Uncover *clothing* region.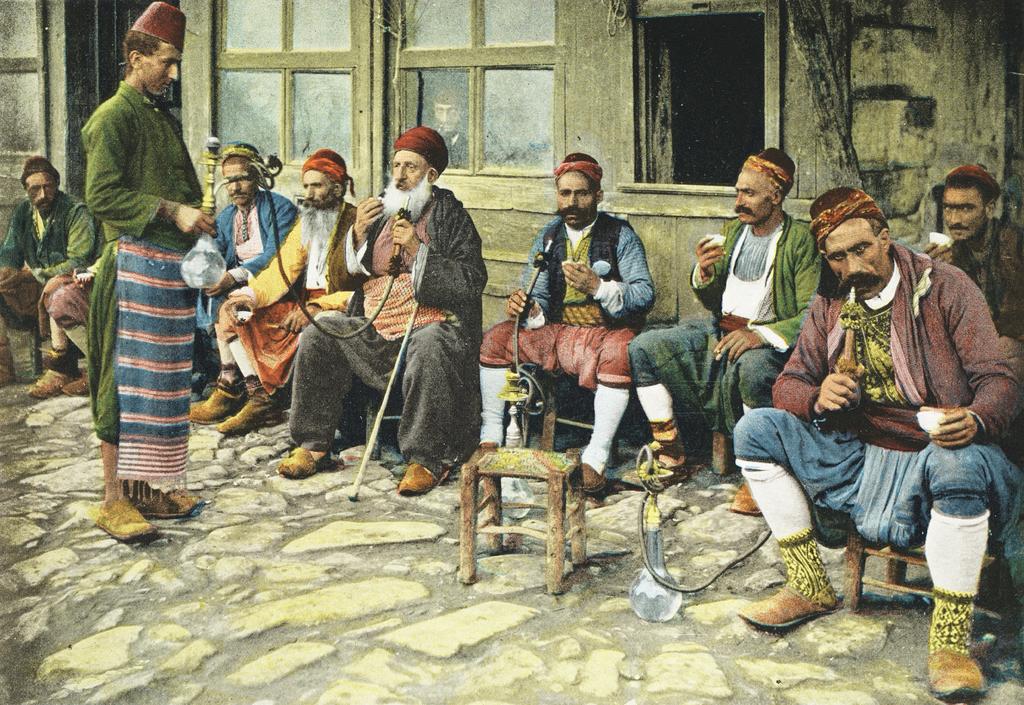
Uncovered: 207,187,301,321.
